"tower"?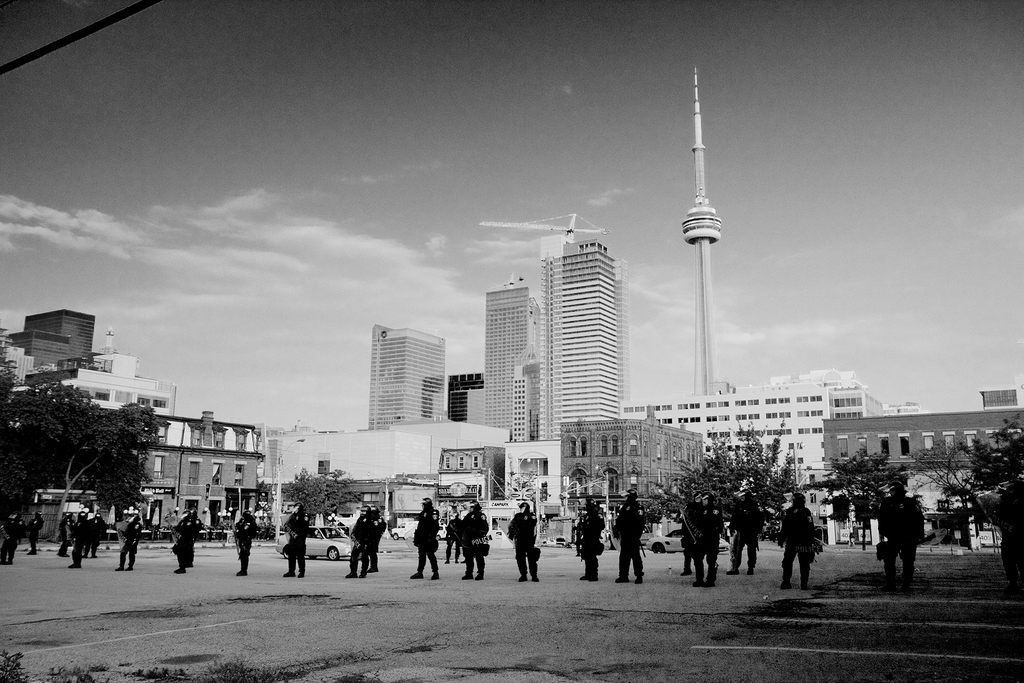
<bbox>477, 216, 620, 443</bbox>
